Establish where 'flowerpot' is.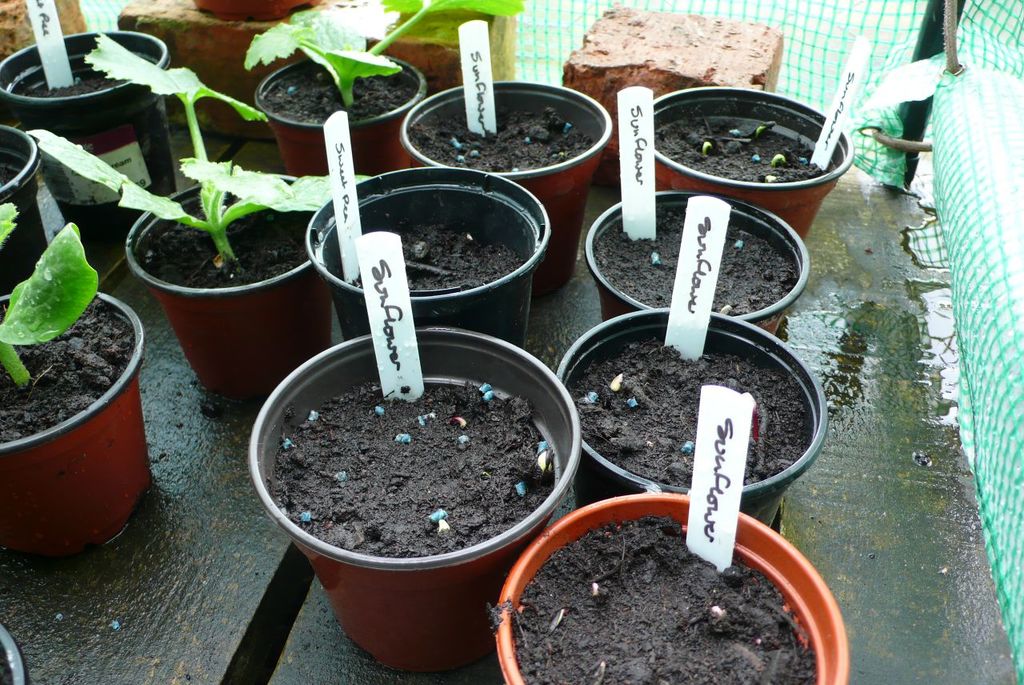
Established at (x1=0, y1=23, x2=174, y2=242).
